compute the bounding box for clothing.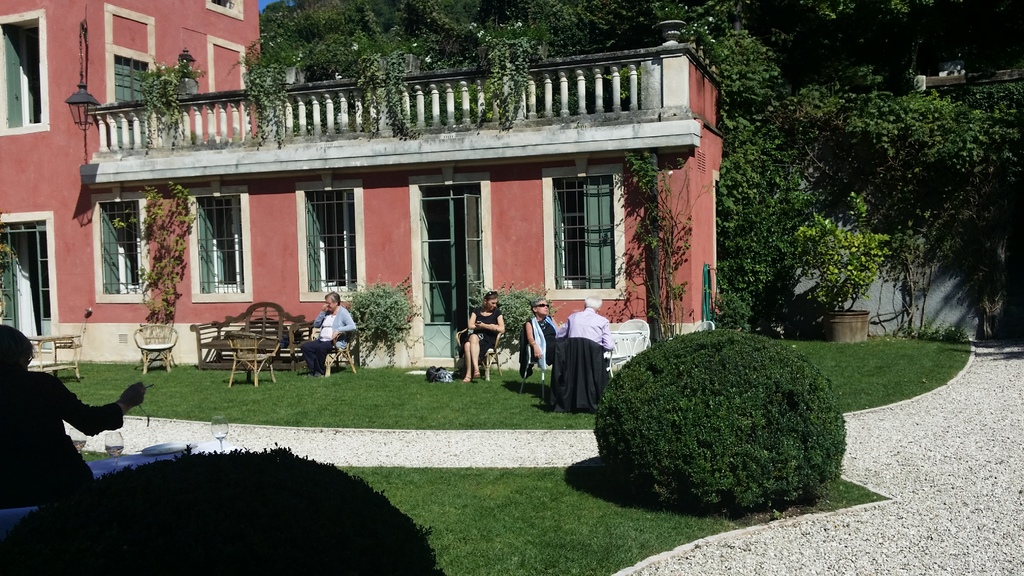
x1=525 y1=316 x2=566 y2=364.
